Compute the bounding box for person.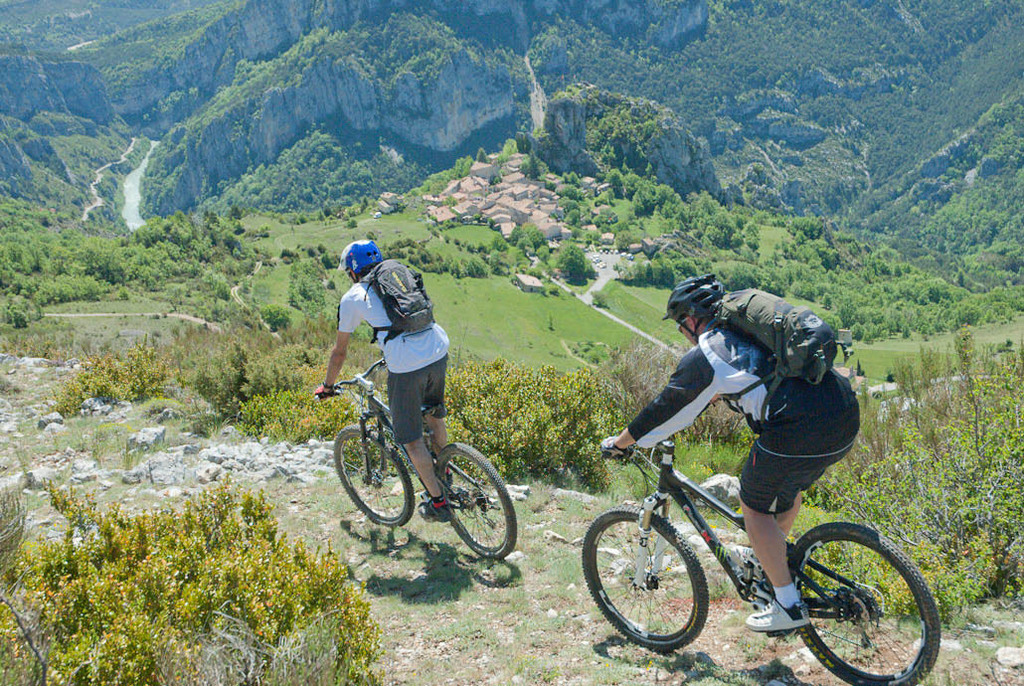
locate(312, 239, 451, 522).
